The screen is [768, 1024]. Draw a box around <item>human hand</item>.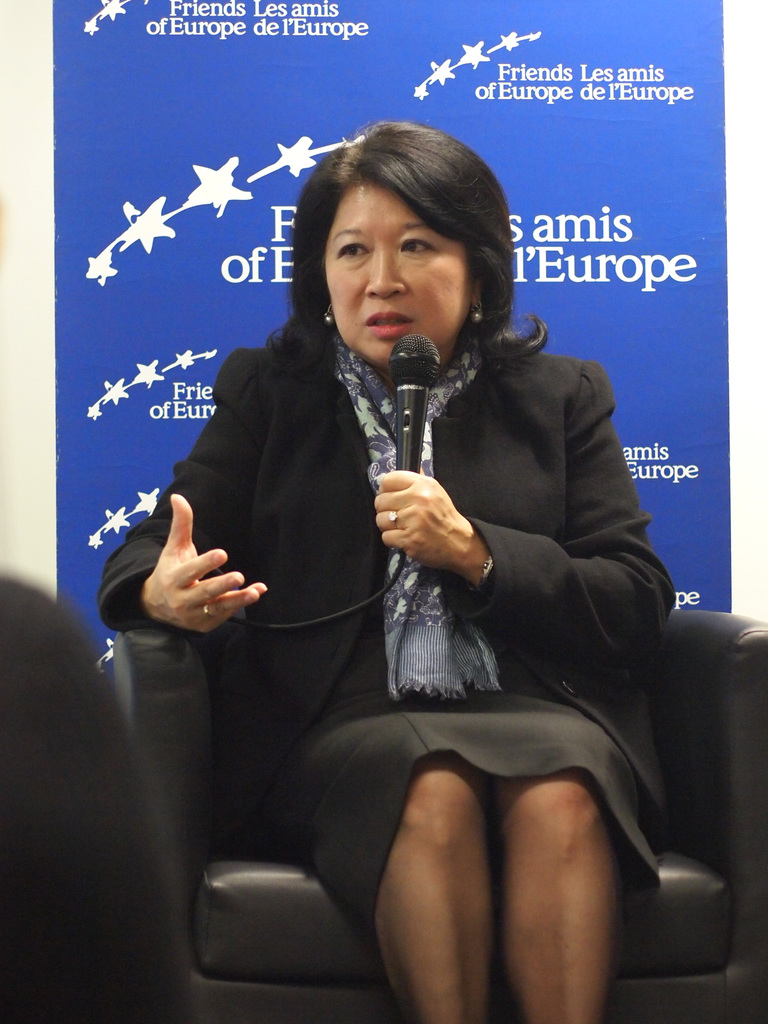
[left=141, top=487, right=264, bottom=626].
